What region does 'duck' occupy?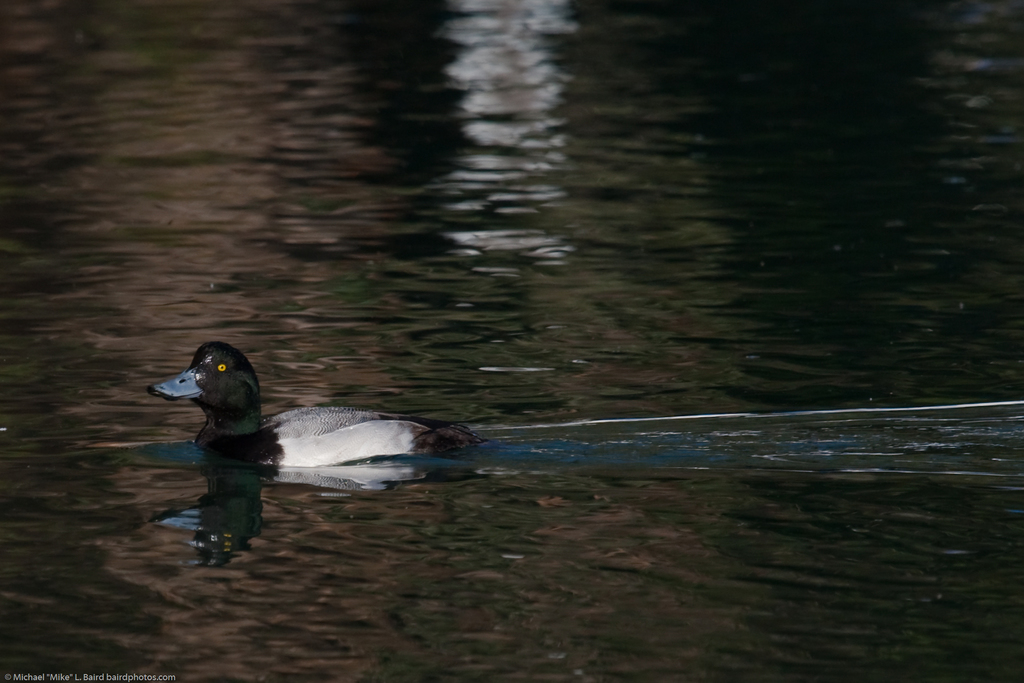
box=[155, 340, 488, 473].
